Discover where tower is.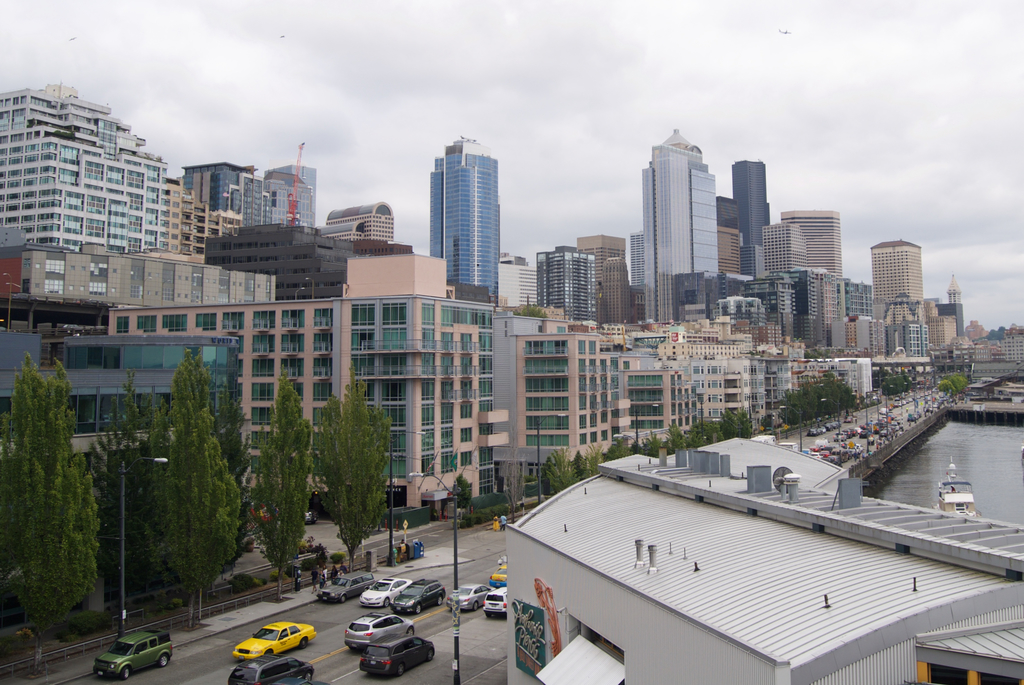
Discovered at box=[750, 222, 795, 274].
